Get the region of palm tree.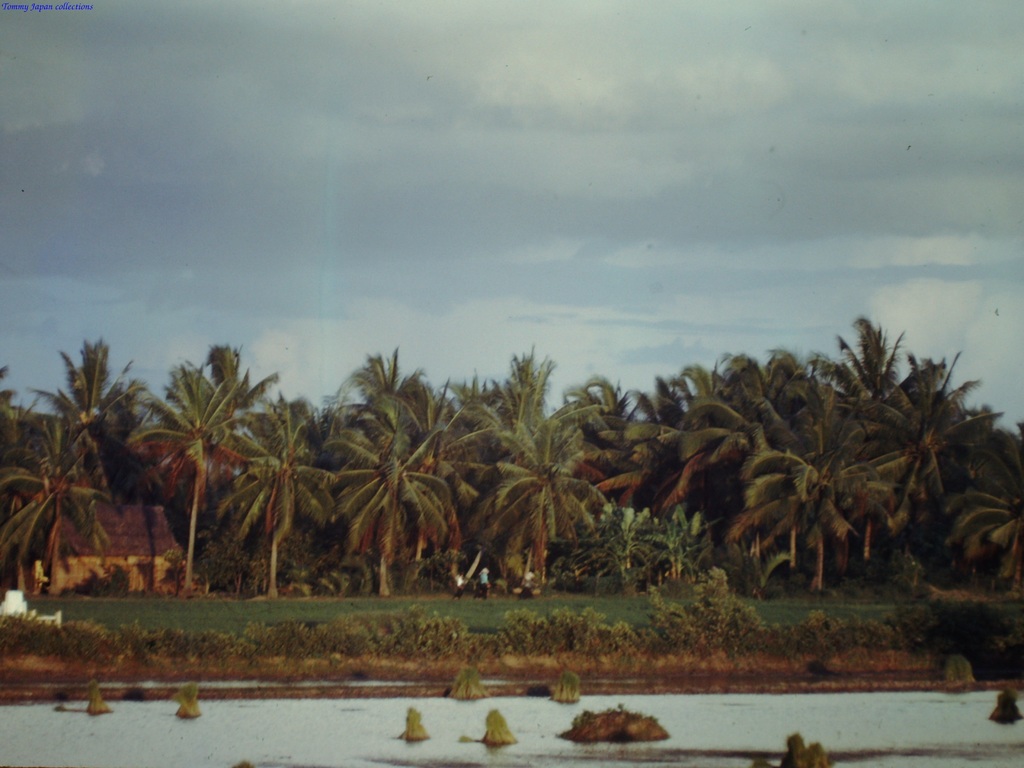
bbox=(491, 429, 568, 577).
